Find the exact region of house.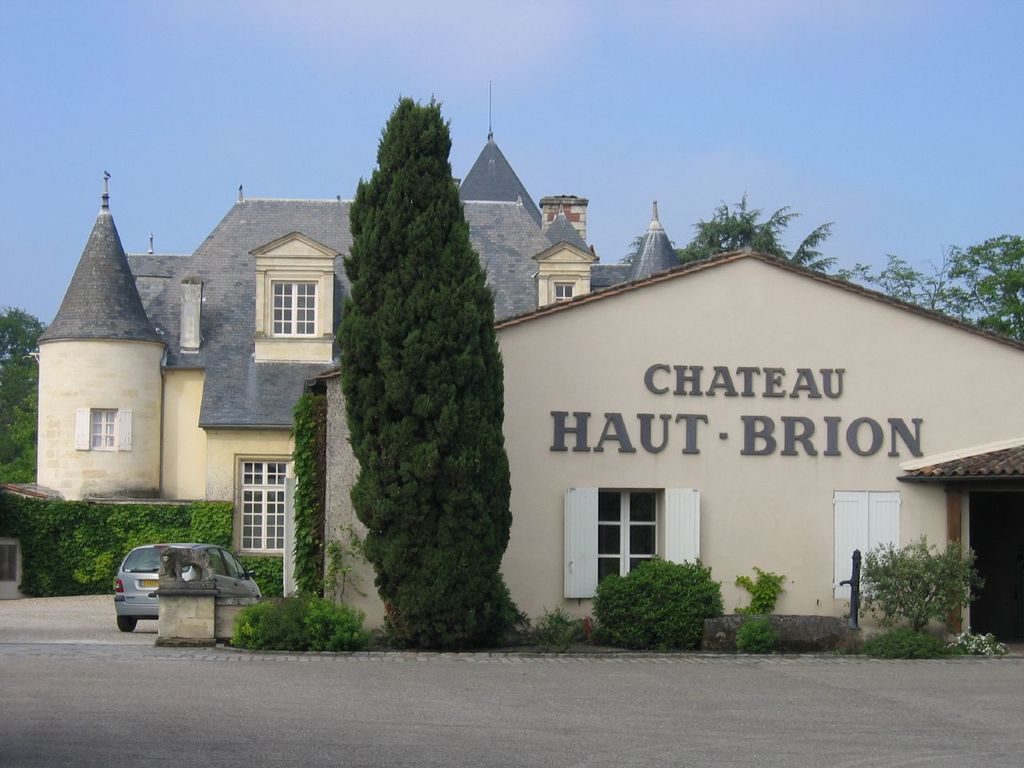
Exact region: box(0, 78, 681, 603).
